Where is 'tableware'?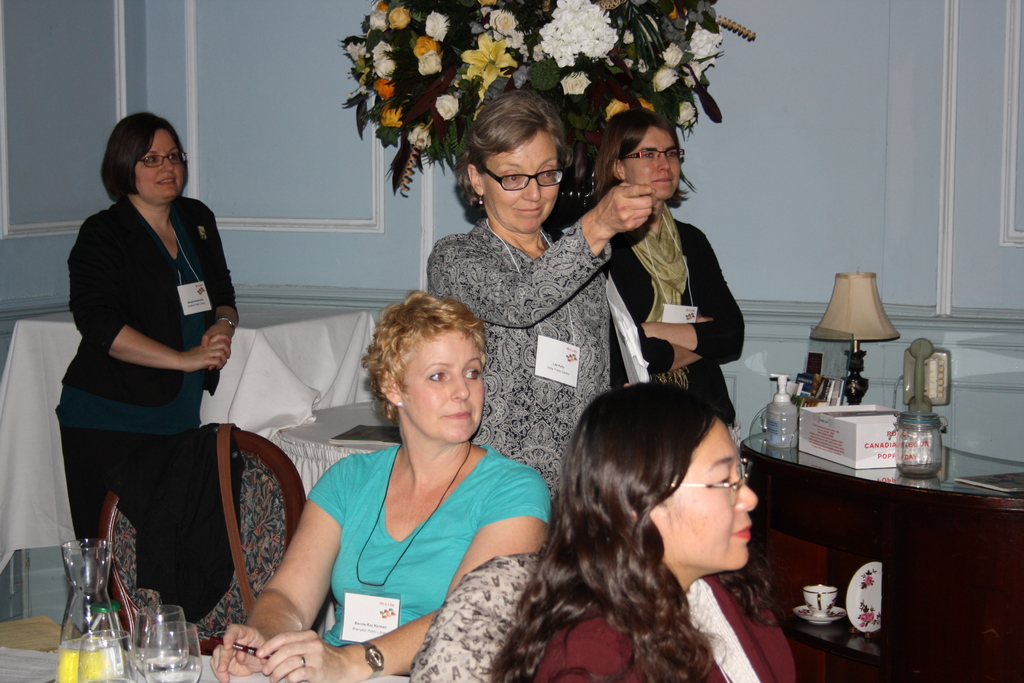
134,602,193,671.
